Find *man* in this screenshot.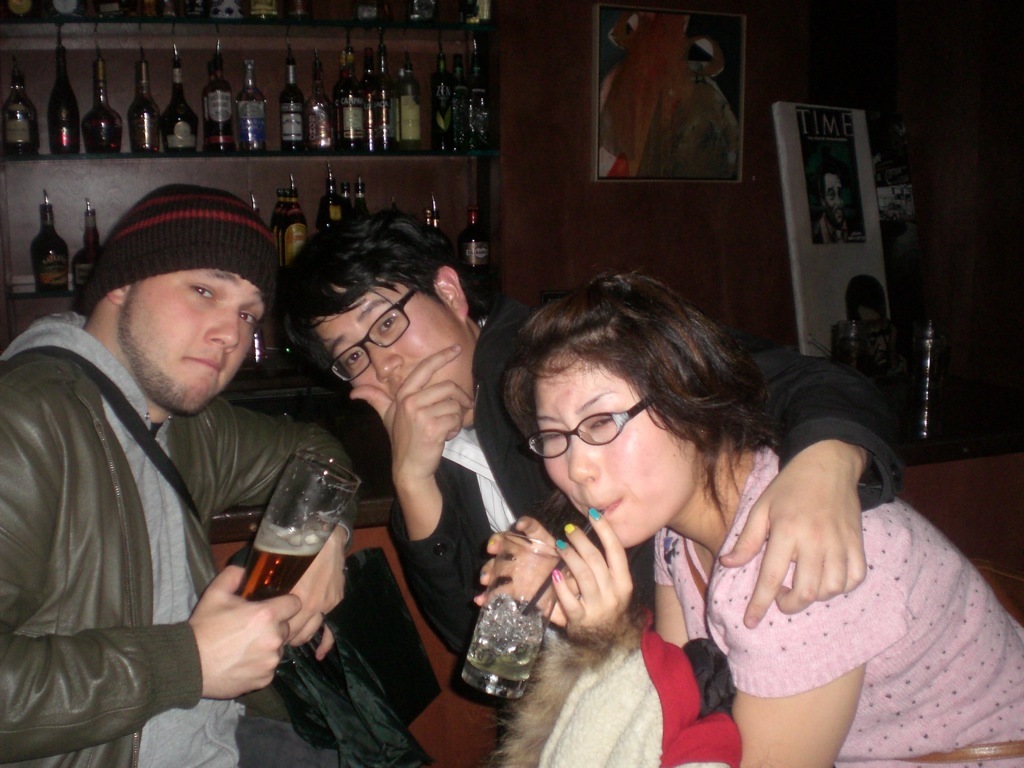
The bounding box for *man* is [2, 182, 350, 763].
